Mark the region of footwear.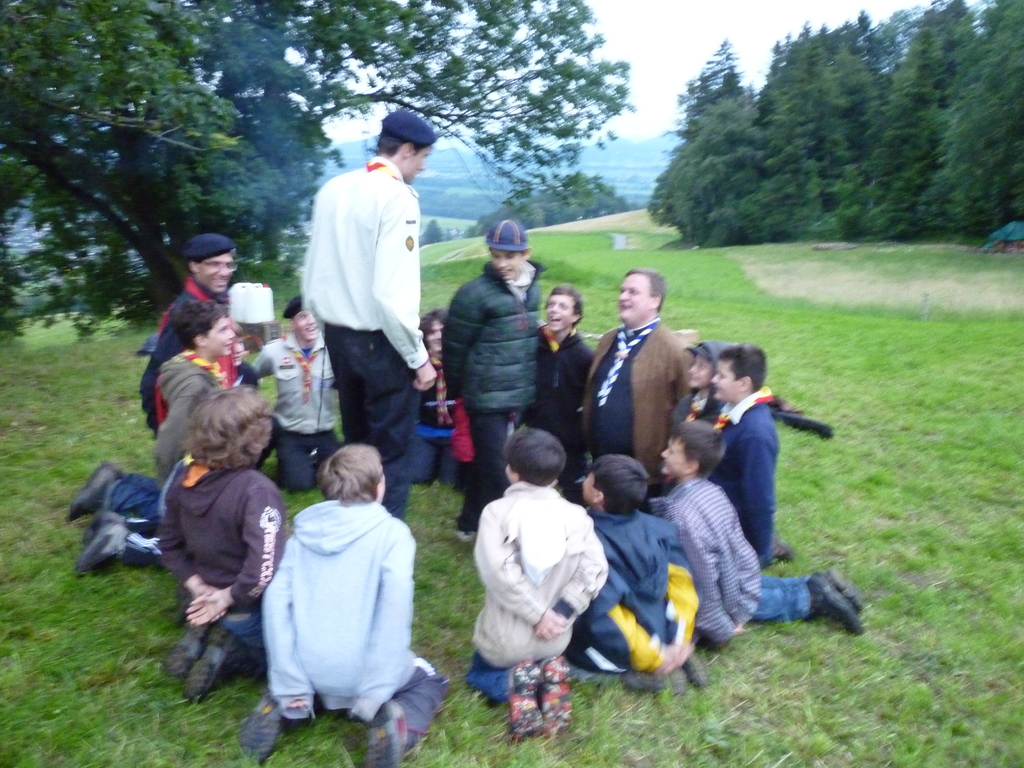
Region: box=[362, 701, 412, 767].
